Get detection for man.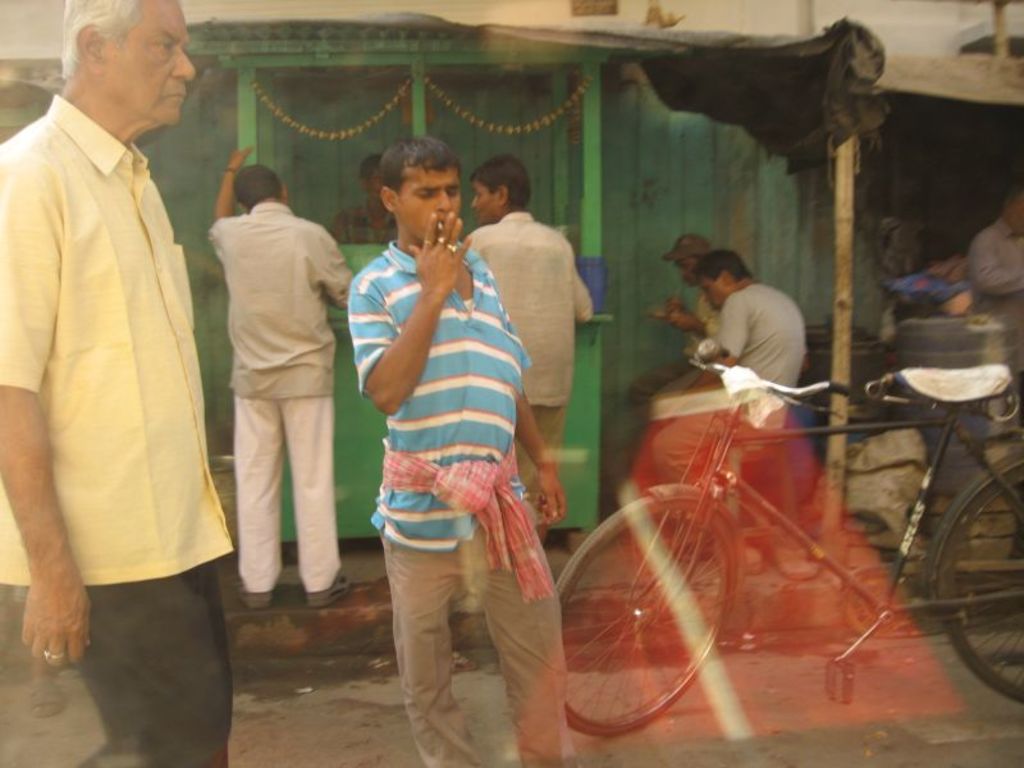
Detection: 462 157 600 548.
